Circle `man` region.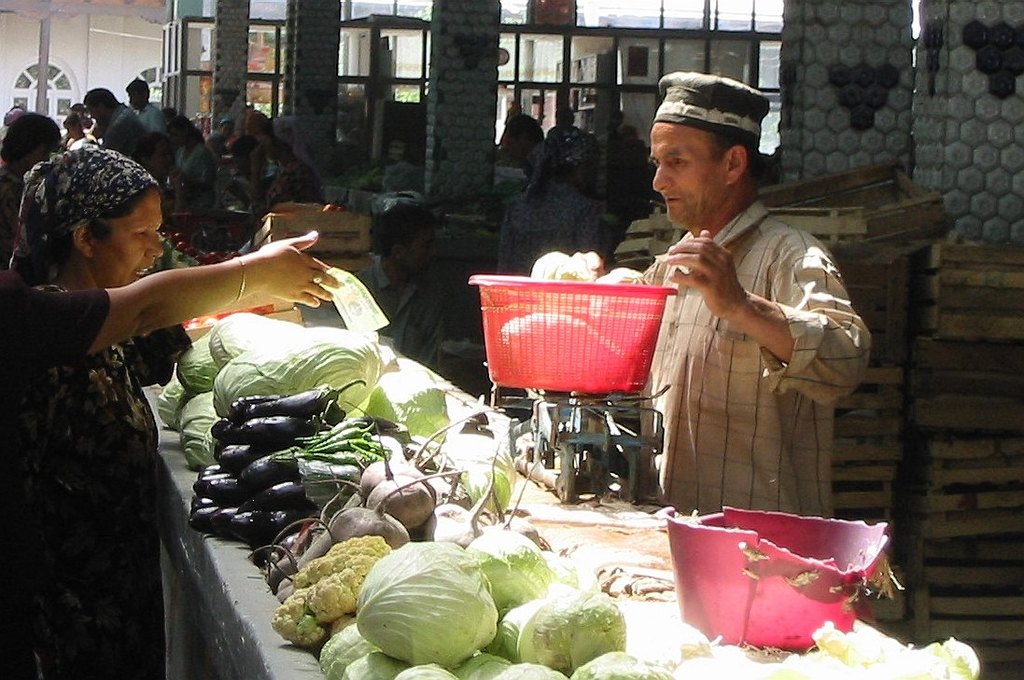
Region: select_region(121, 77, 169, 134).
